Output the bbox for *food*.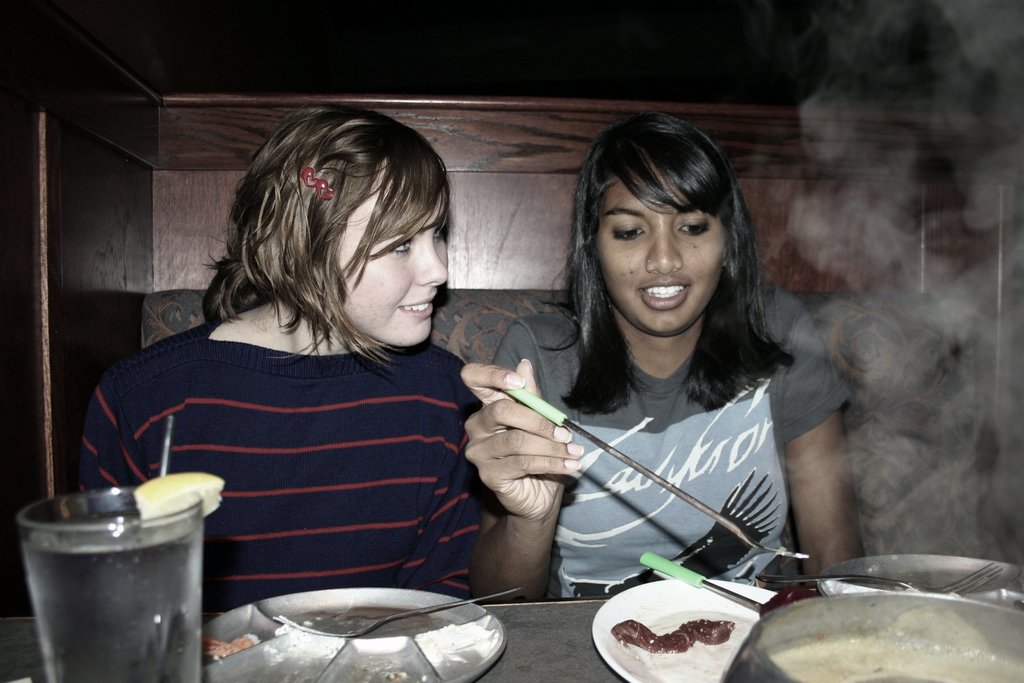
[134,470,224,530].
